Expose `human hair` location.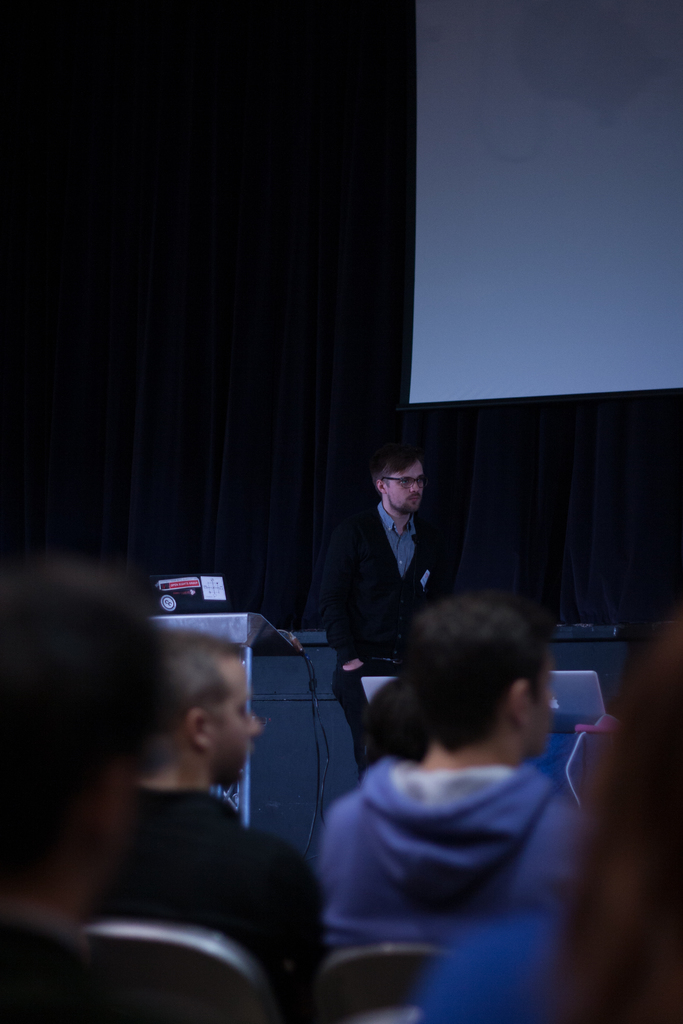
Exposed at crop(147, 634, 253, 770).
